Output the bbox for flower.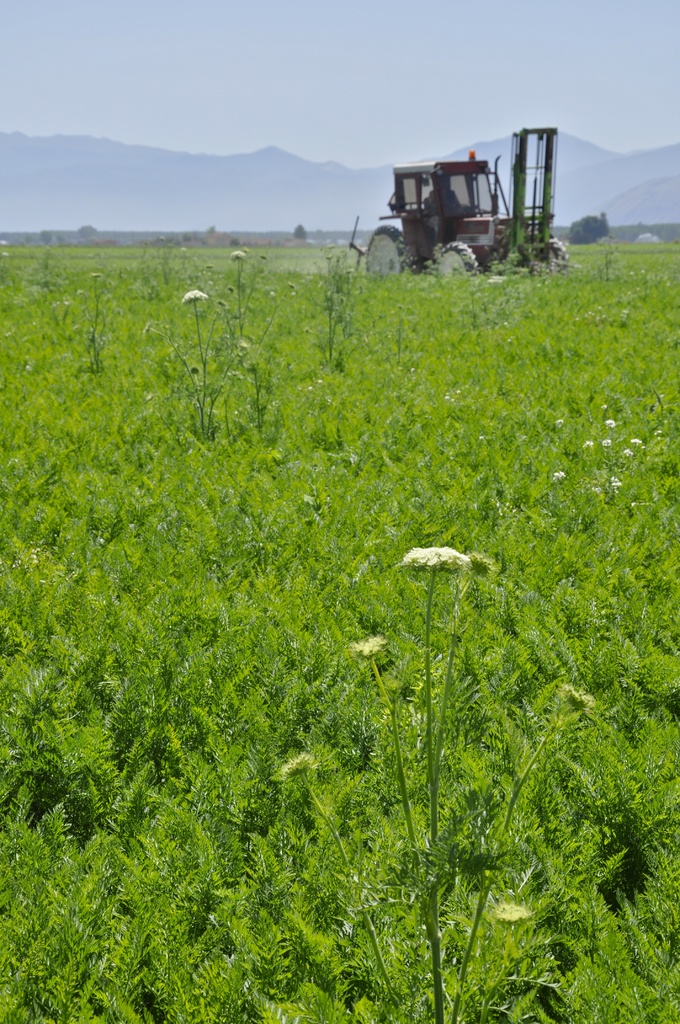
BBox(581, 440, 592, 449).
